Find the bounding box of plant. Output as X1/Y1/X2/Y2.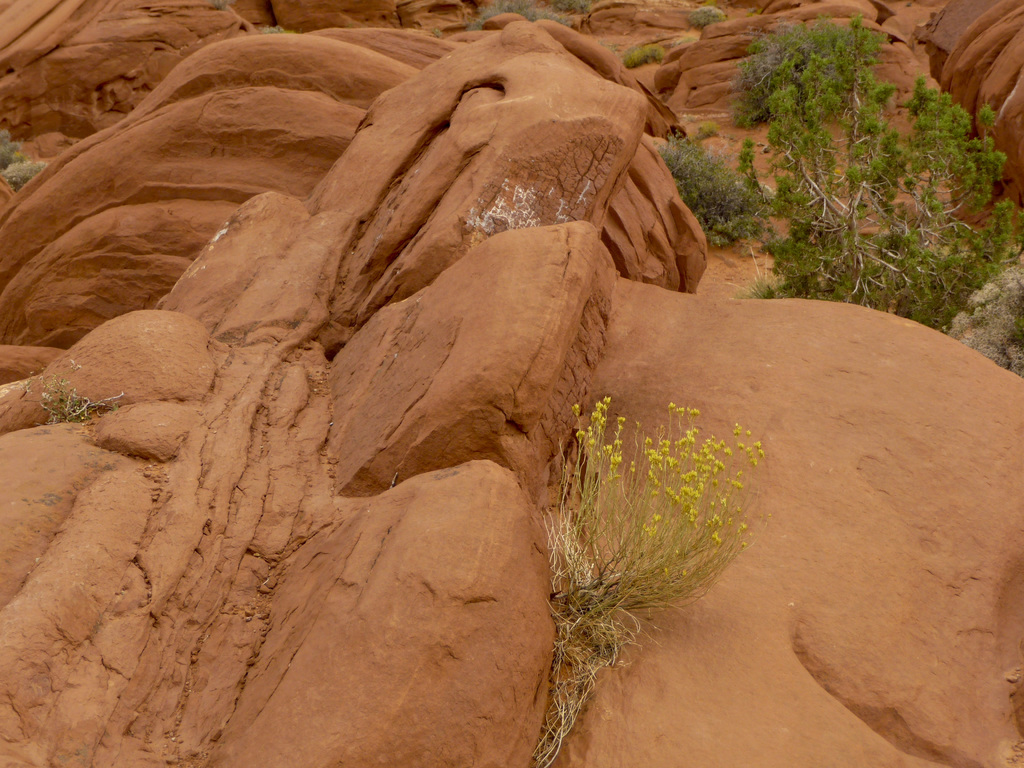
620/40/666/71.
